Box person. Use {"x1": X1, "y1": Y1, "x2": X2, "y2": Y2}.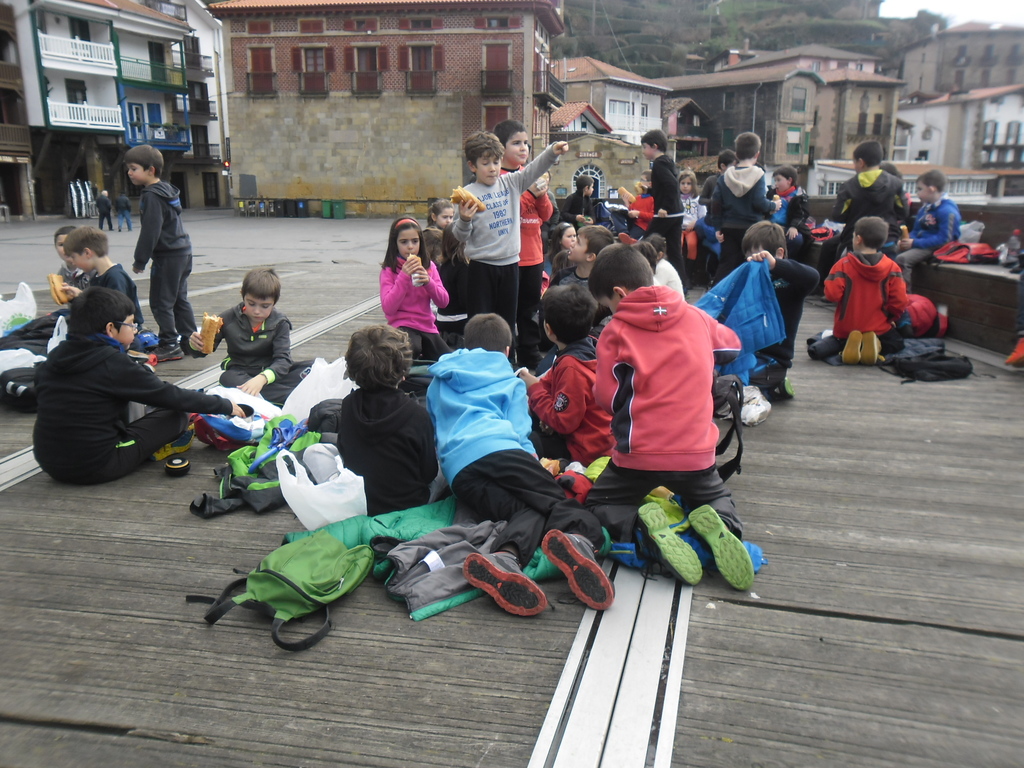
{"x1": 187, "y1": 273, "x2": 334, "y2": 397}.
